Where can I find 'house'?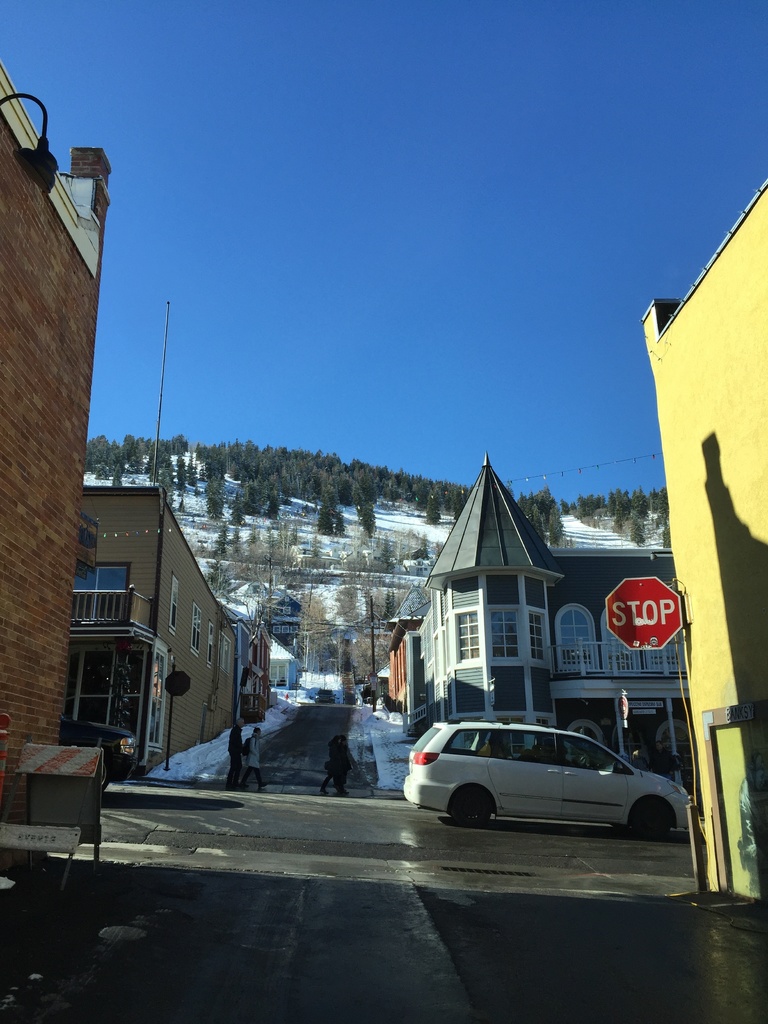
You can find it at locate(360, 622, 413, 792).
